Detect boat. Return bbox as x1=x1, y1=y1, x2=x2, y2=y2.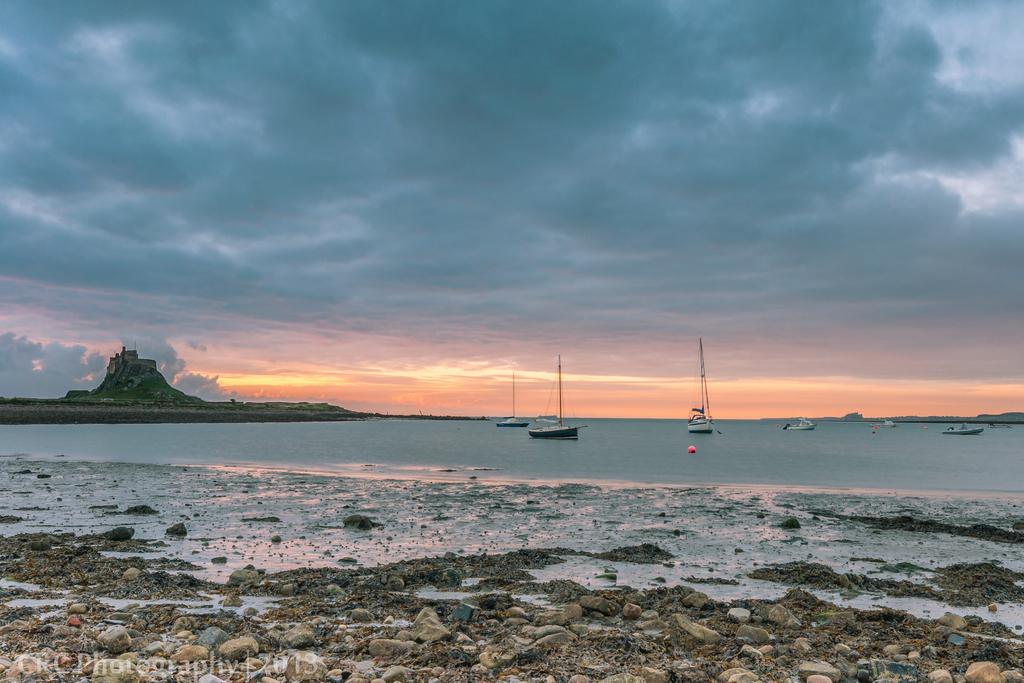
x1=523, y1=354, x2=589, y2=448.
